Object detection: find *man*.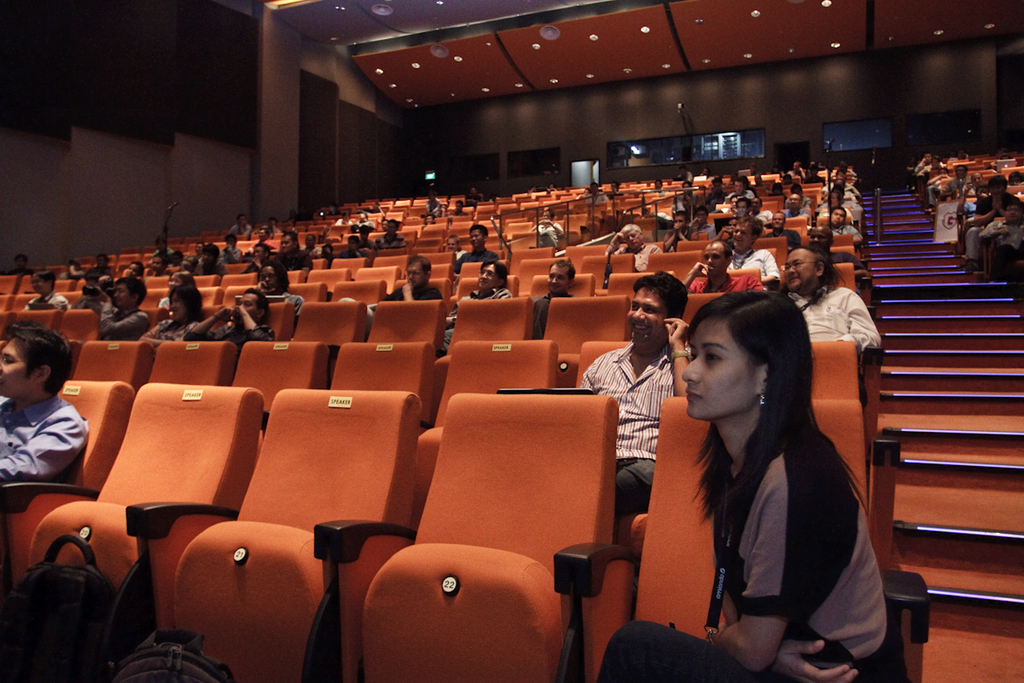
<bbox>779, 242, 880, 356</bbox>.
